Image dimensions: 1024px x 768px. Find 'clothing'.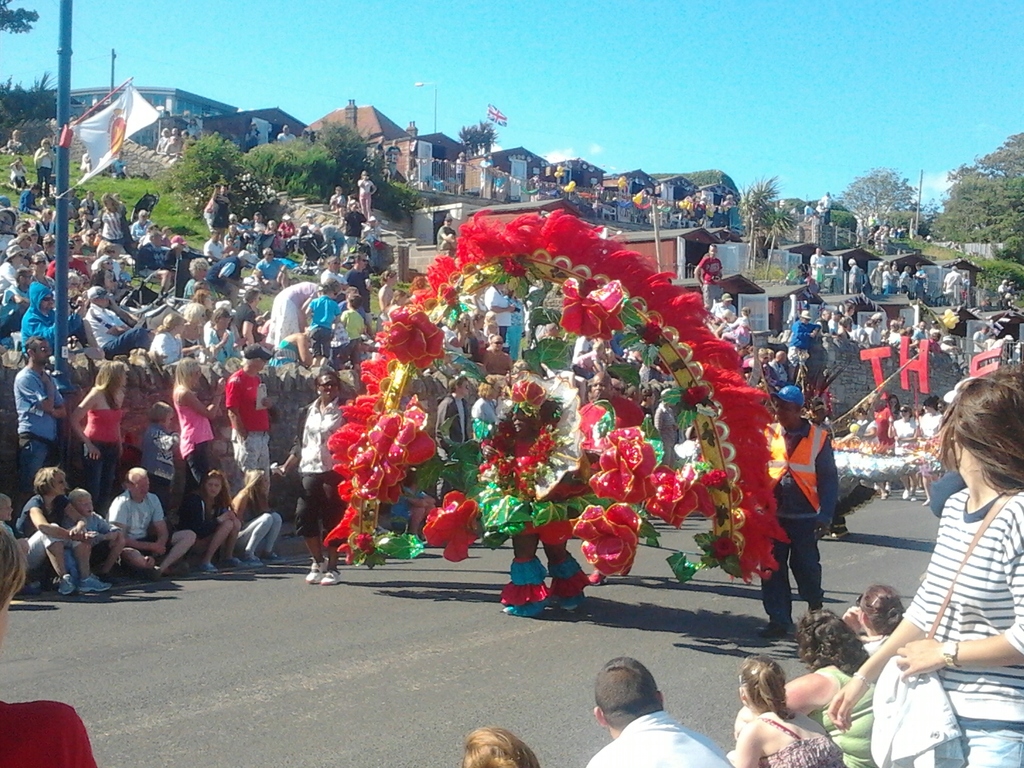
BBox(805, 669, 876, 767).
